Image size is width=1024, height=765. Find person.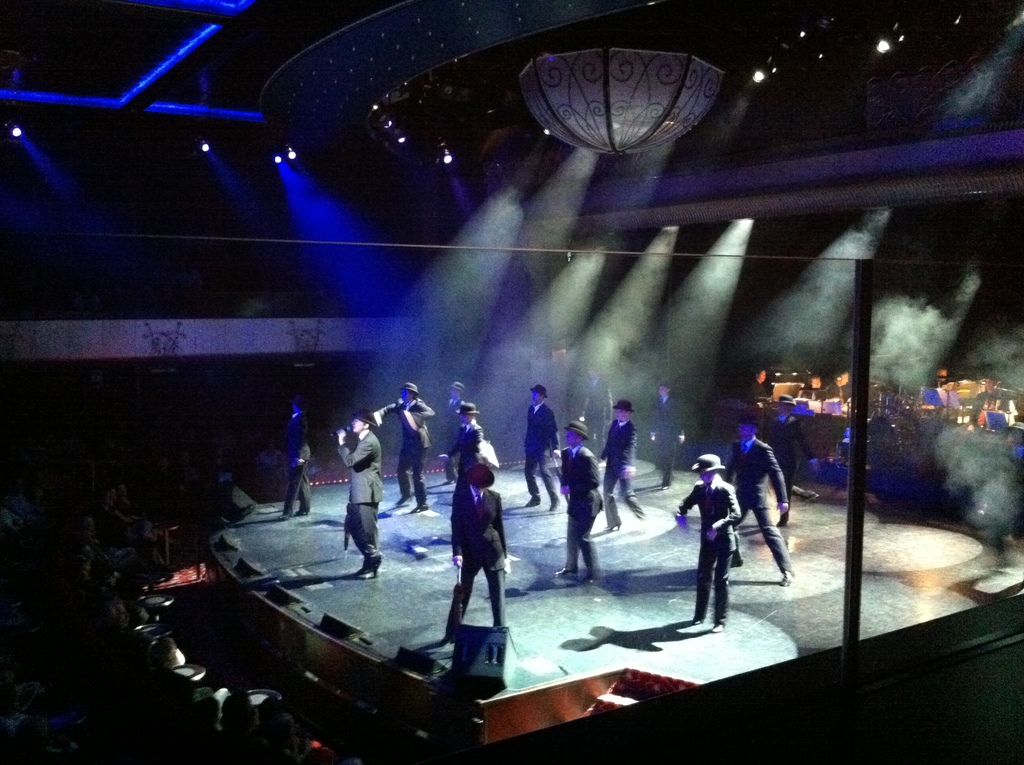
left=547, top=418, right=603, bottom=587.
